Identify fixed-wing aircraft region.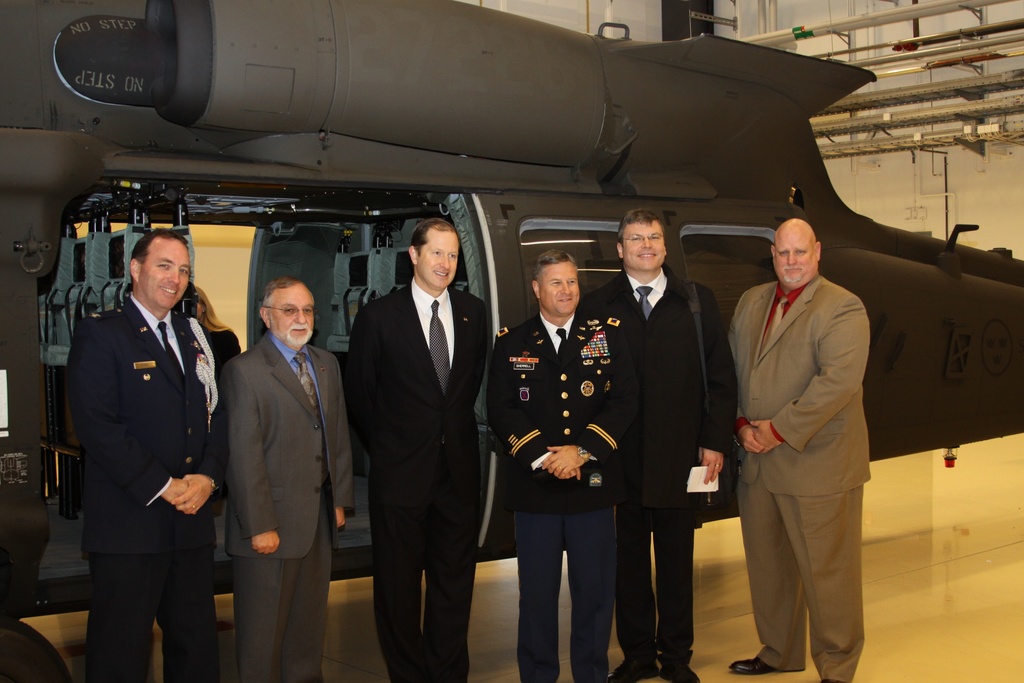
Region: region(0, 0, 1023, 682).
